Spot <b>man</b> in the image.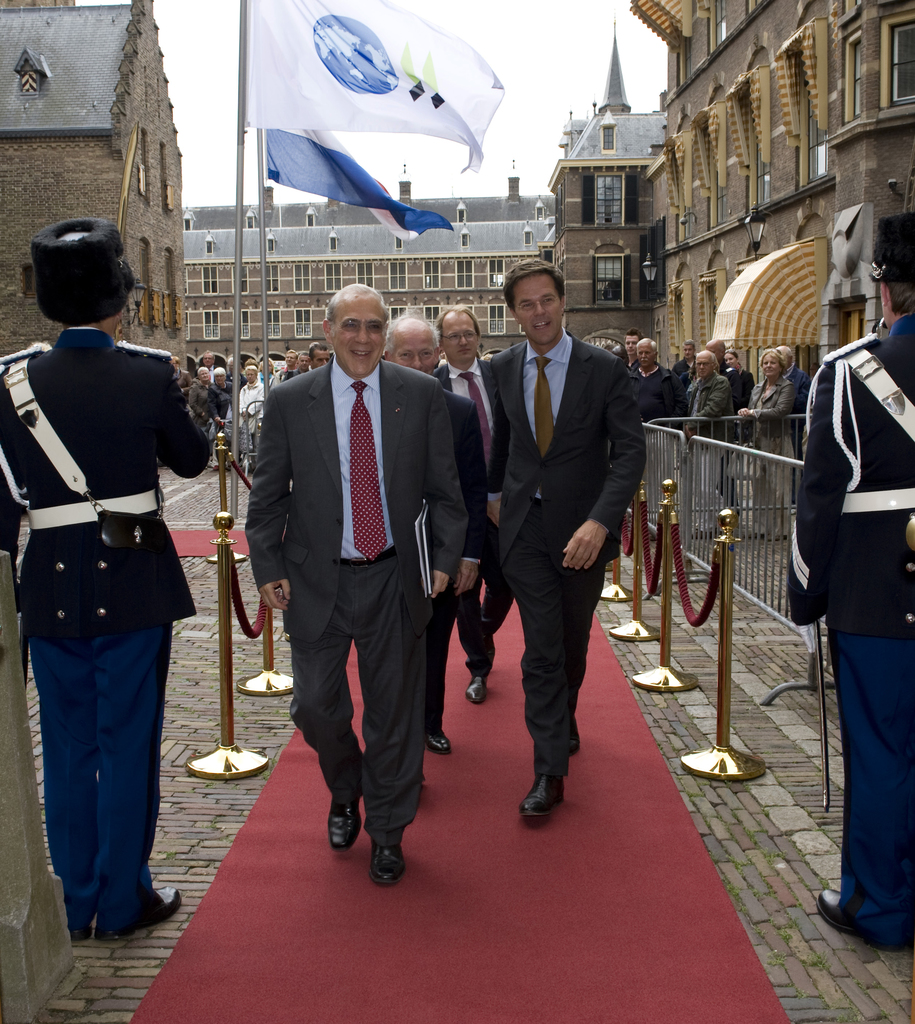
<b>man</b> found at pyautogui.locateOnScreen(704, 337, 745, 517).
